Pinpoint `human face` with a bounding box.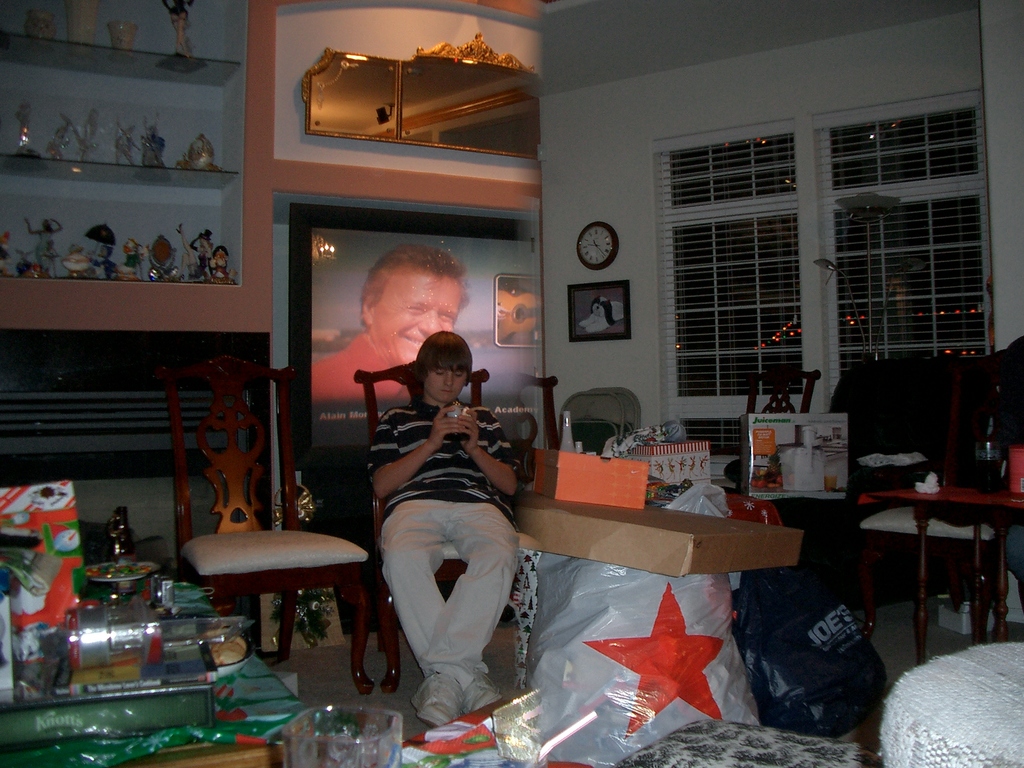
[426, 358, 465, 404].
